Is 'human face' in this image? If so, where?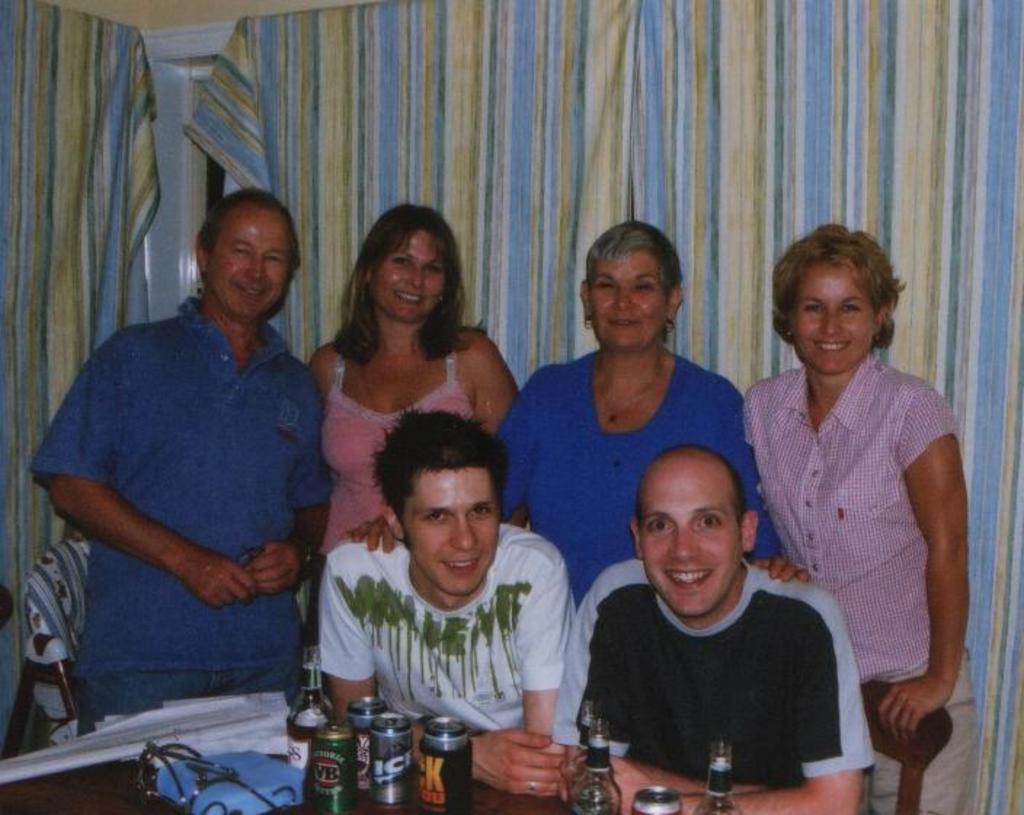
Yes, at left=790, top=259, right=880, bottom=374.
